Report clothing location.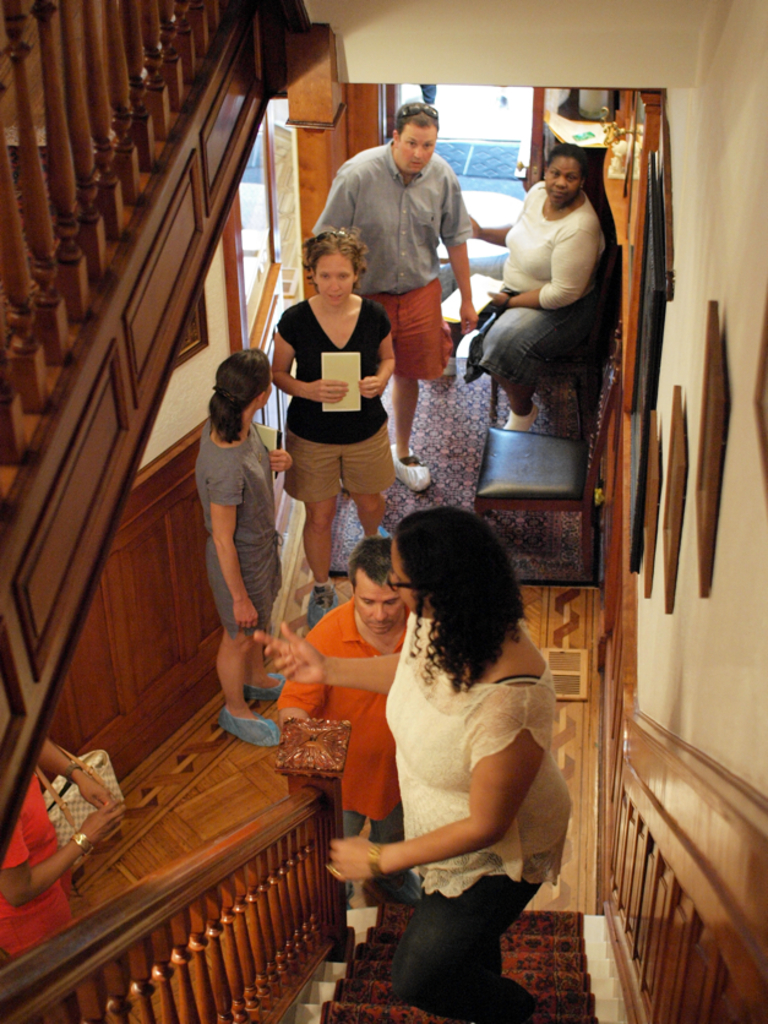
Report: <bbox>271, 292, 408, 492</bbox>.
